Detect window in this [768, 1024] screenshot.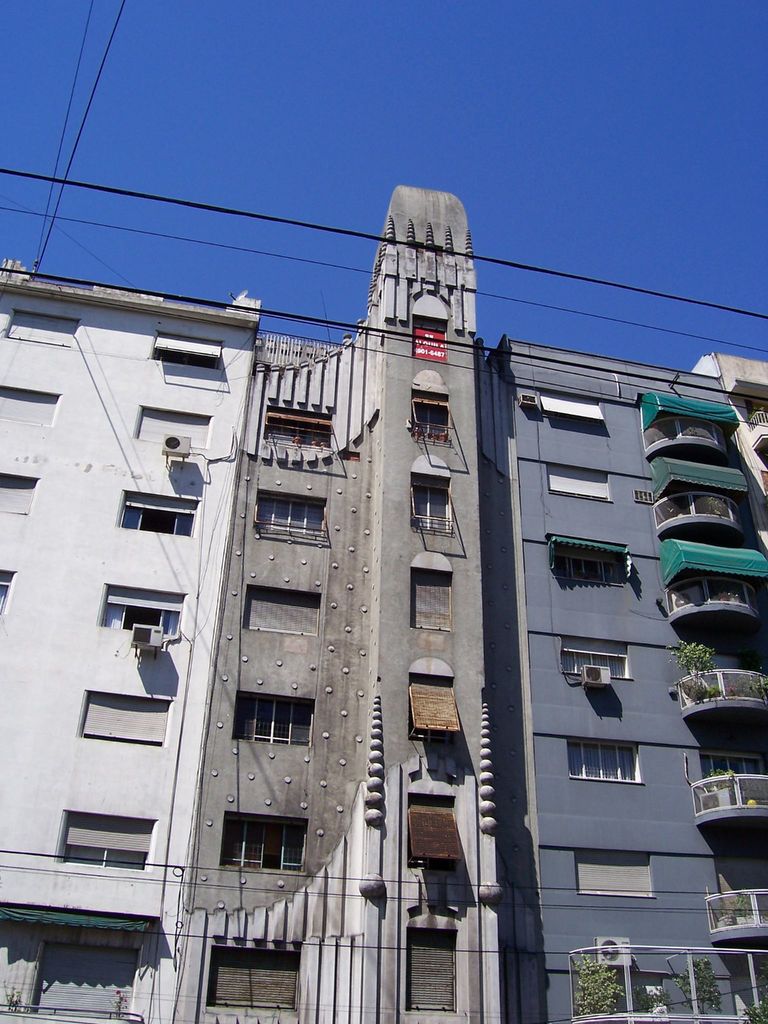
Detection: select_region(550, 552, 628, 584).
